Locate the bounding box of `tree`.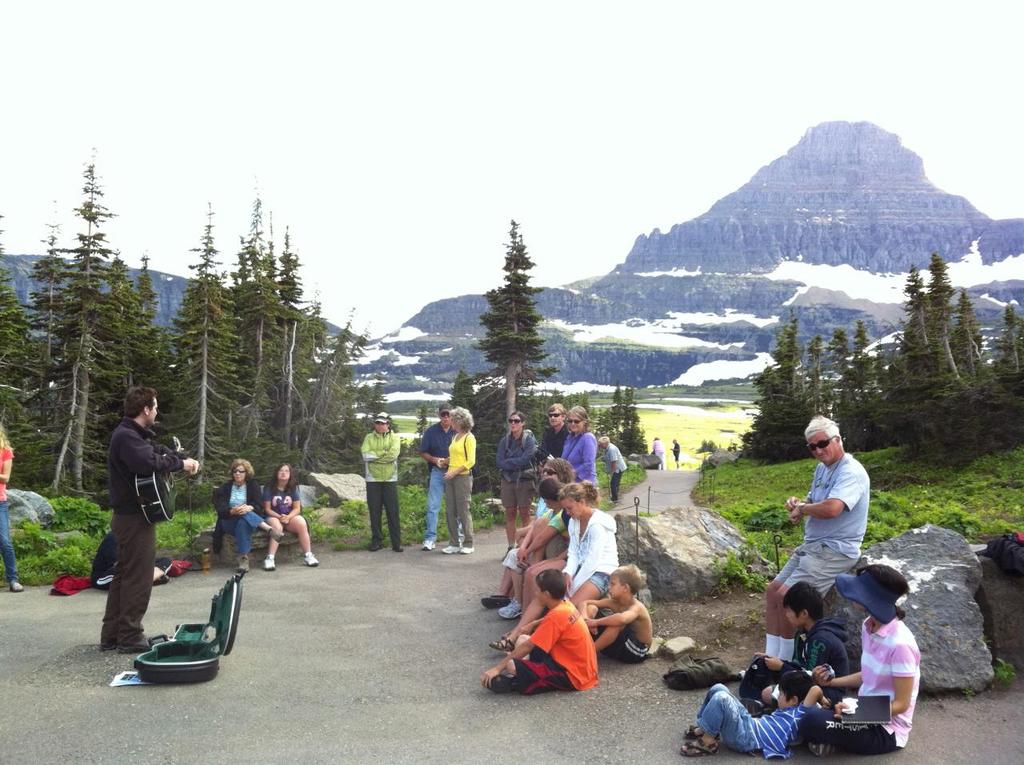
Bounding box: {"x1": 446, "y1": 373, "x2": 470, "y2": 416}.
